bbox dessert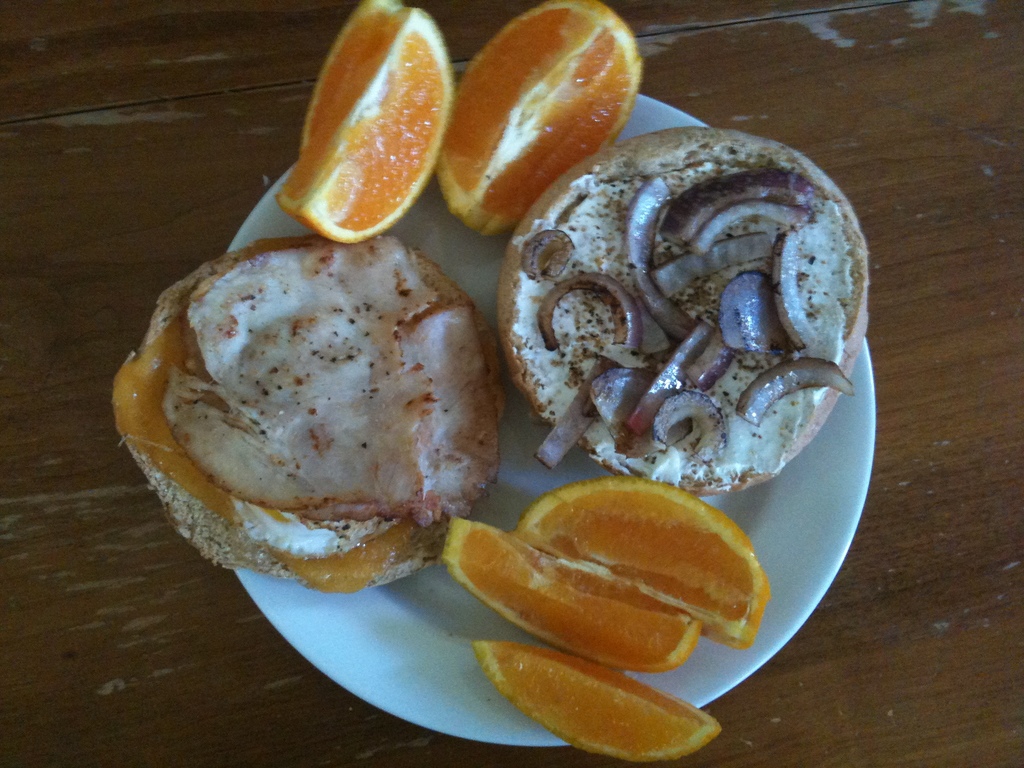
select_region(113, 213, 509, 605)
